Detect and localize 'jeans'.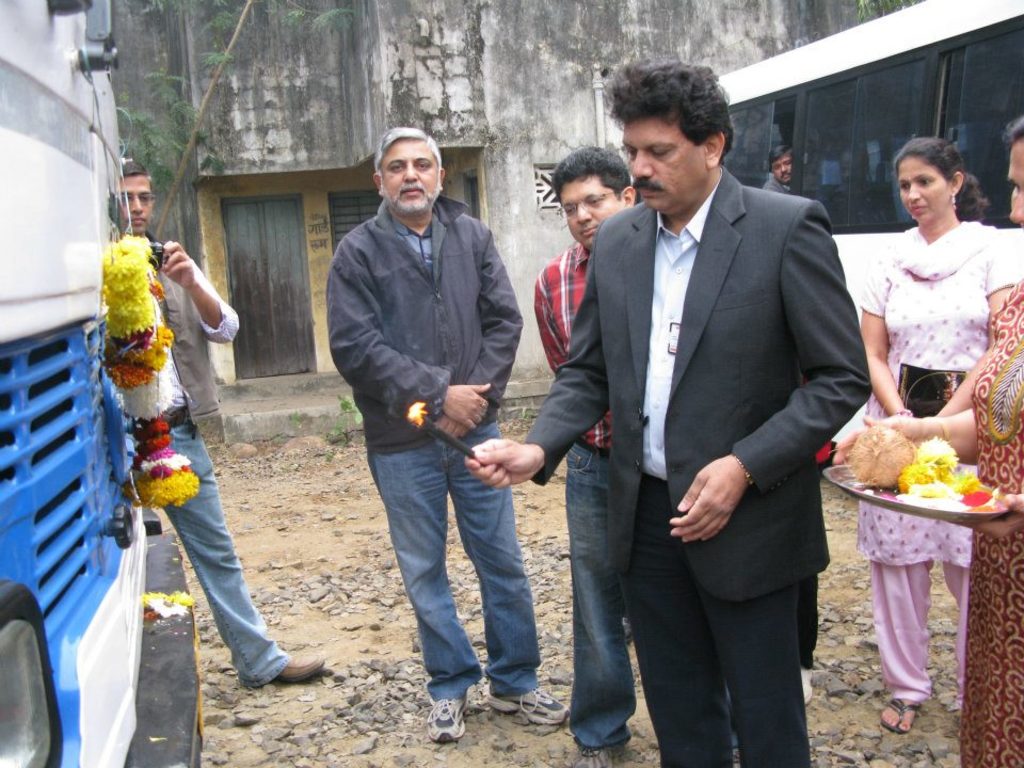
Localized at bbox=[570, 450, 740, 756].
